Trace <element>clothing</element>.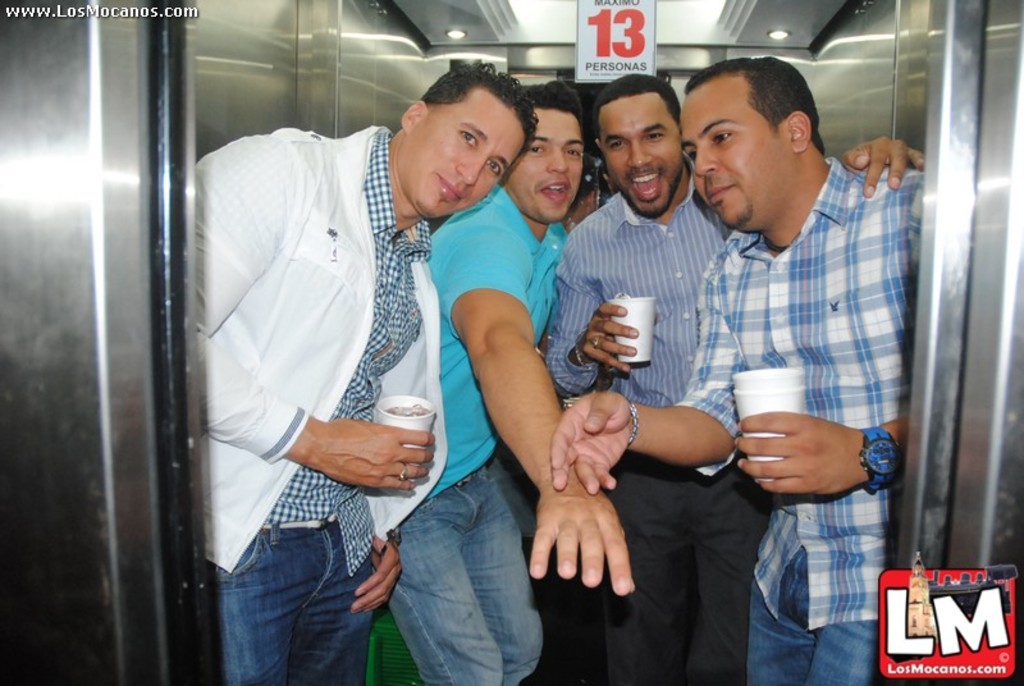
Traced to {"x1": 187, "y1": 132, "x2": 439, "y2": 685}.
